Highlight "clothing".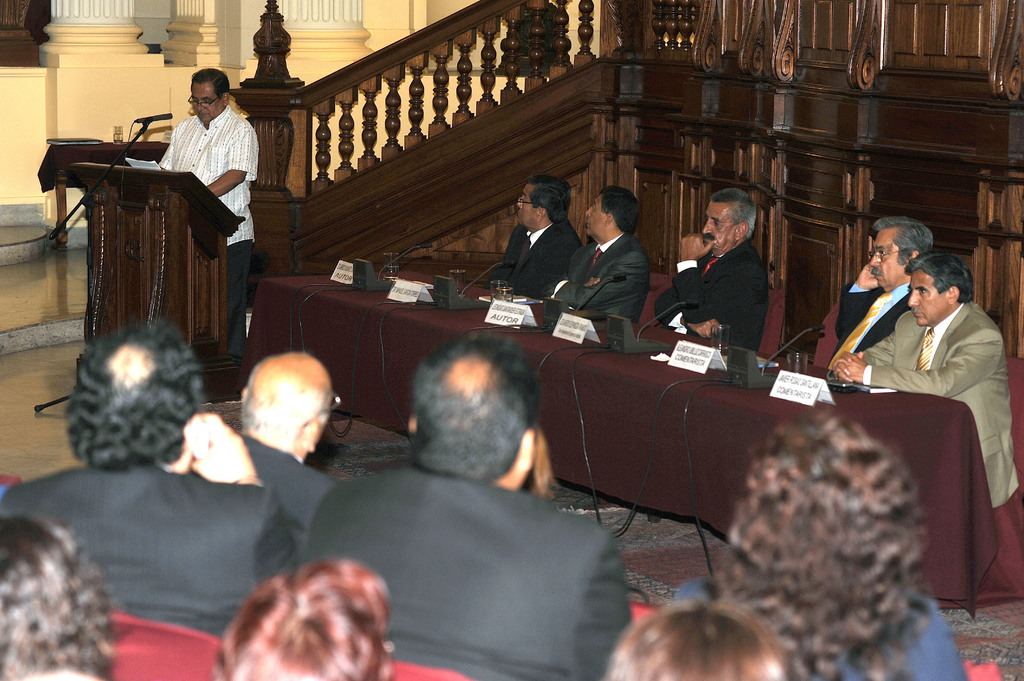
Highlighted region: {"left": 829, "top": 281, "right": 911, "bottom": 371}.
